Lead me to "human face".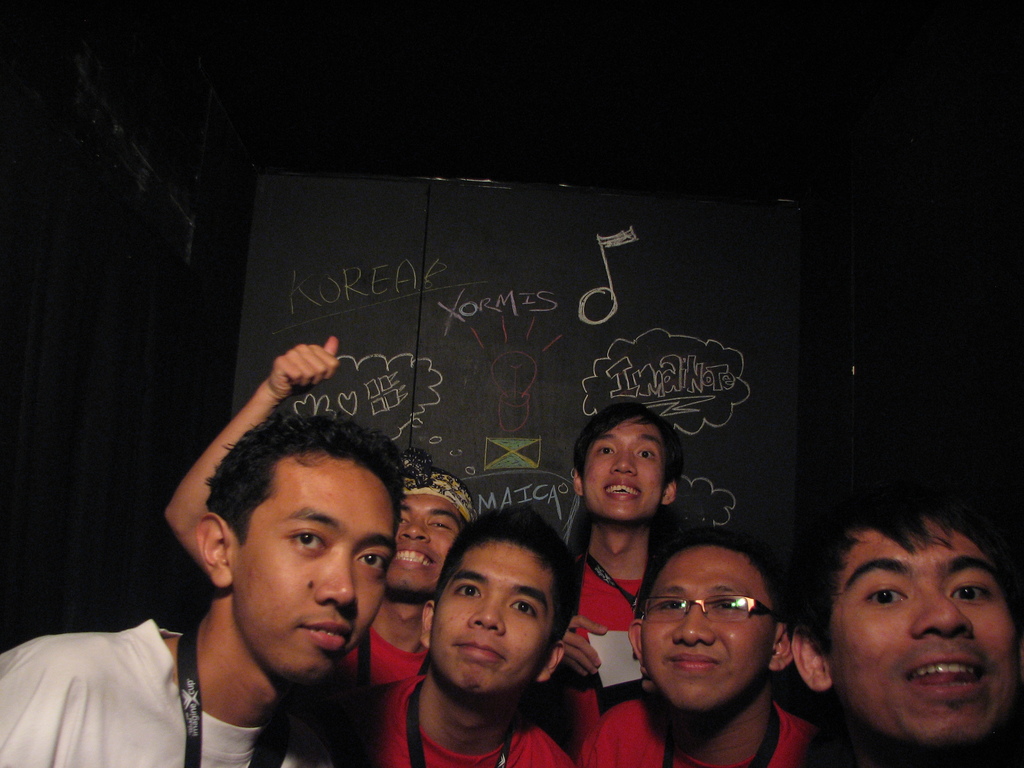
Lead to (x1=826, y1=520, x2=1021, y2=746).
